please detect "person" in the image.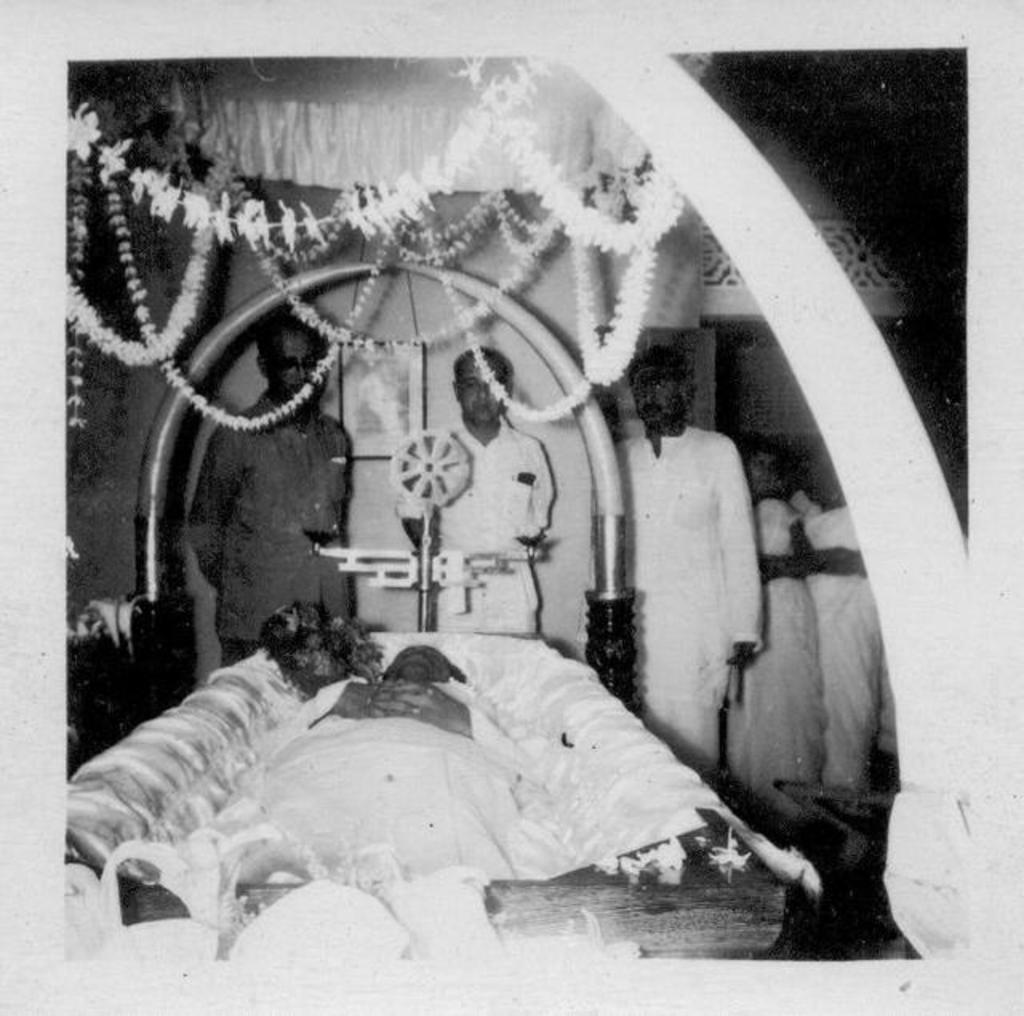
795, 443, 886, 779.
